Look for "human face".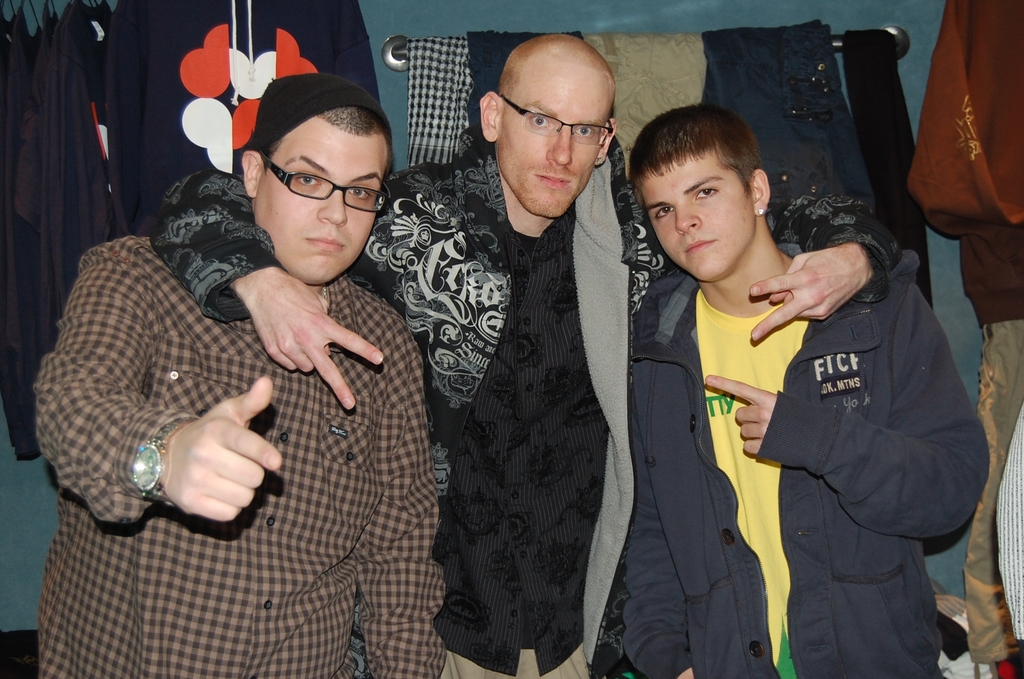
Found: <box>249,116,376,296</box>.
